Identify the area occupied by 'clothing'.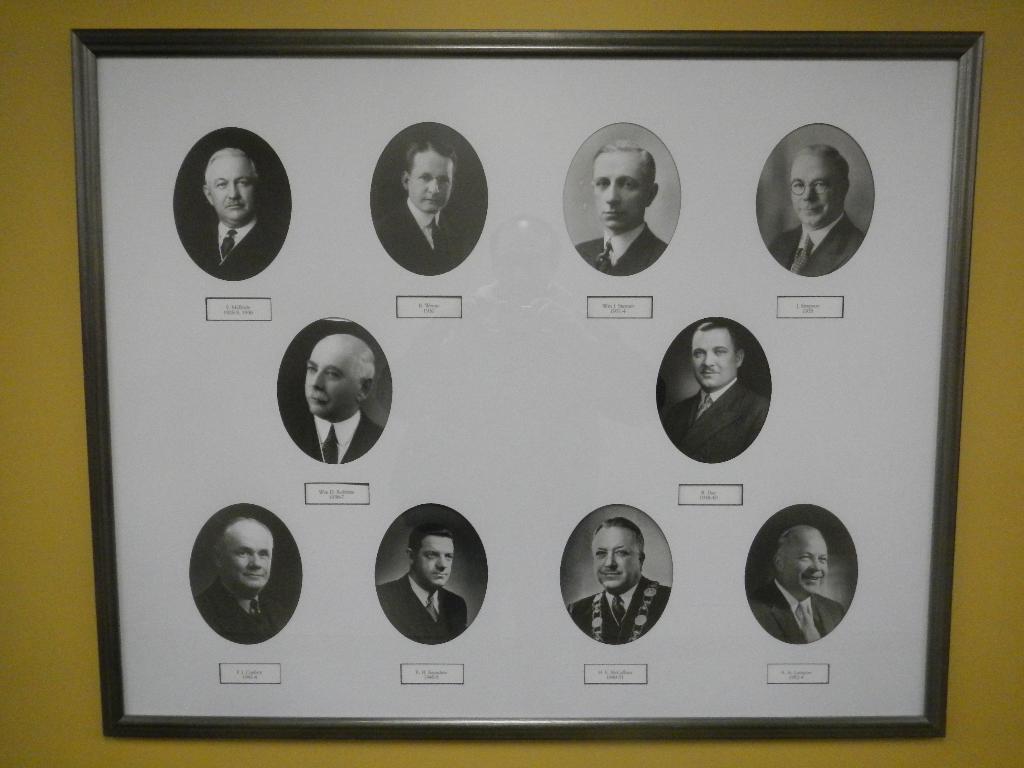
Area: <bbox>292, 408, 386, 464</bbox>.
